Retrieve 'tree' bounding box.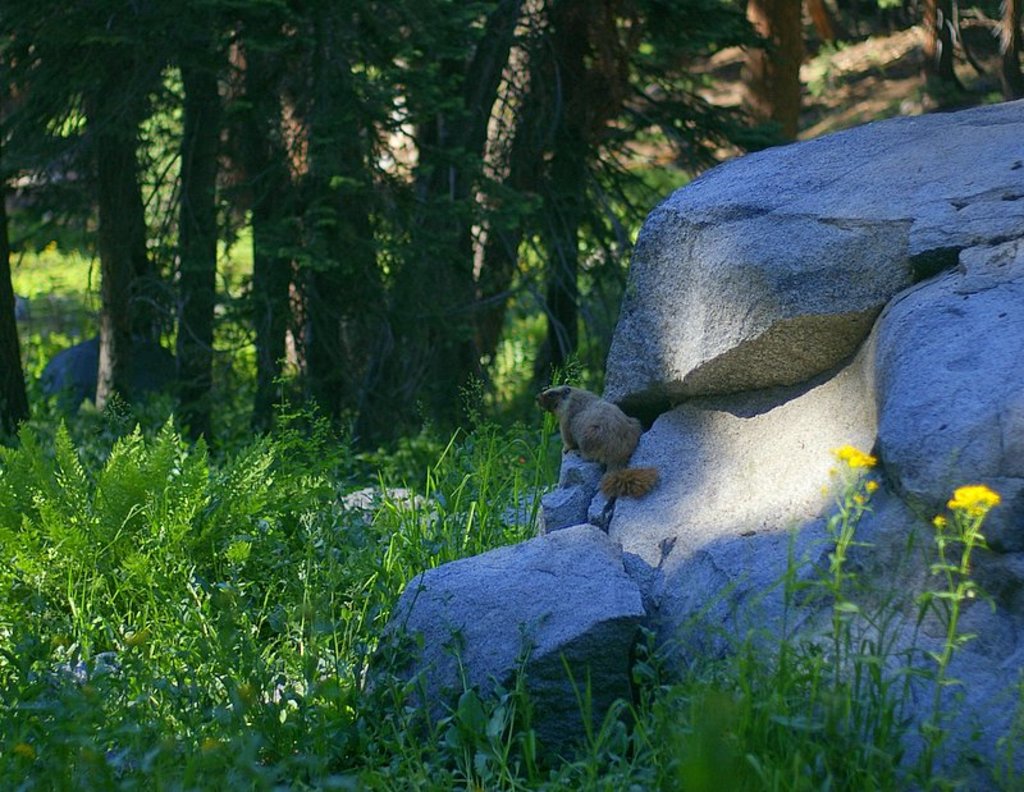
Bounding box: (left=228, top=0, right=314, bottom=445).
